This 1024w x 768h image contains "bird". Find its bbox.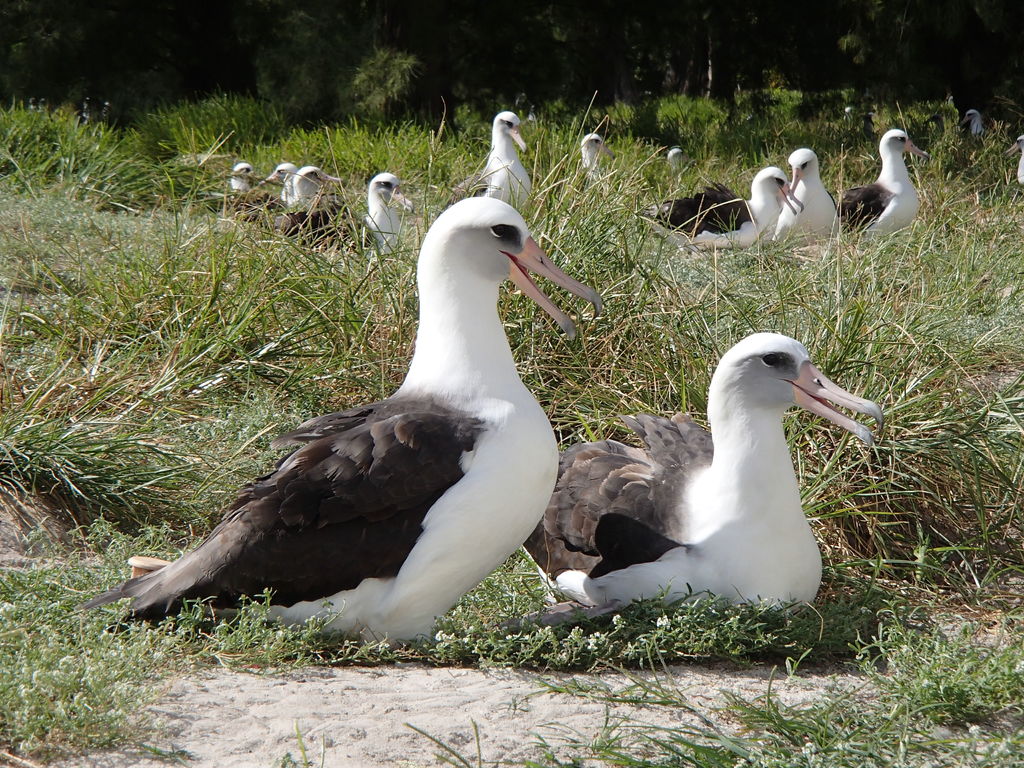
x1=663, y1=148, x2=692, y2=179.
